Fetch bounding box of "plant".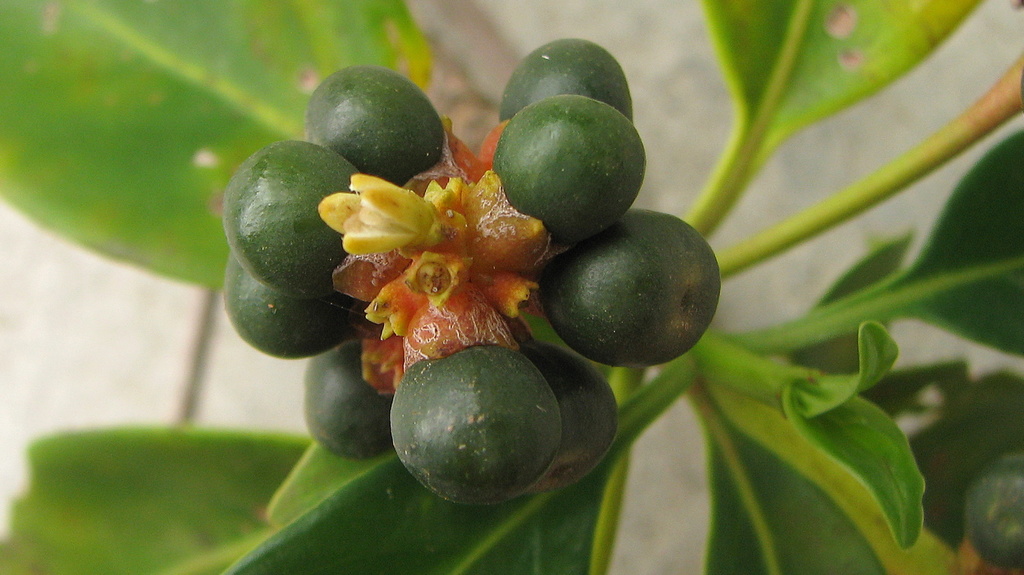
Bbox: left=125, top=0, right=970, bottom=571.
